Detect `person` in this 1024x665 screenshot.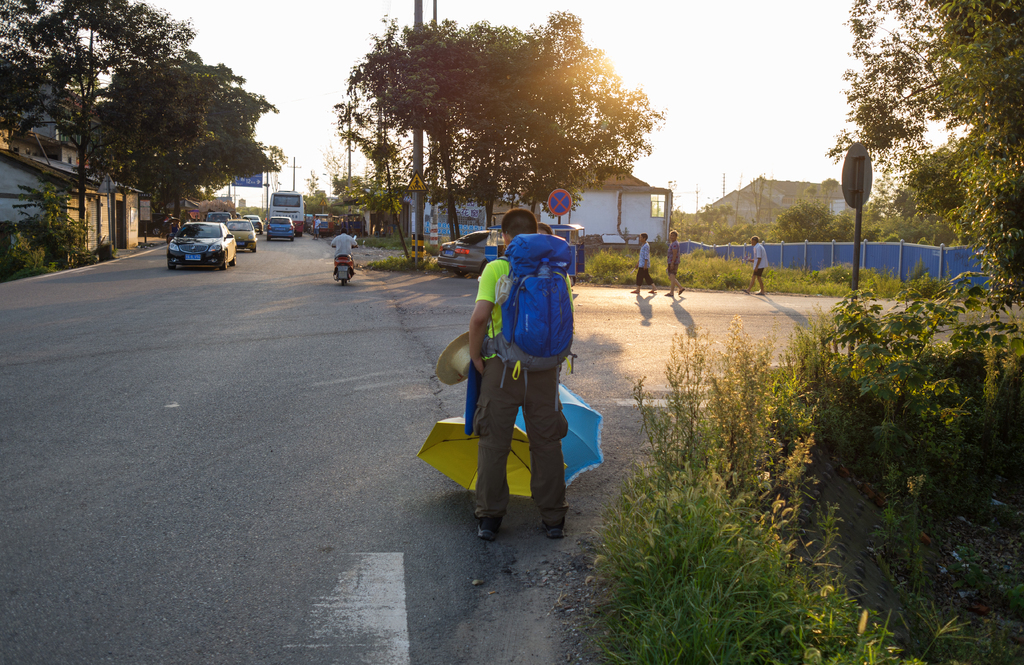
Detection: l=473, t=208, r=567, b=540.
